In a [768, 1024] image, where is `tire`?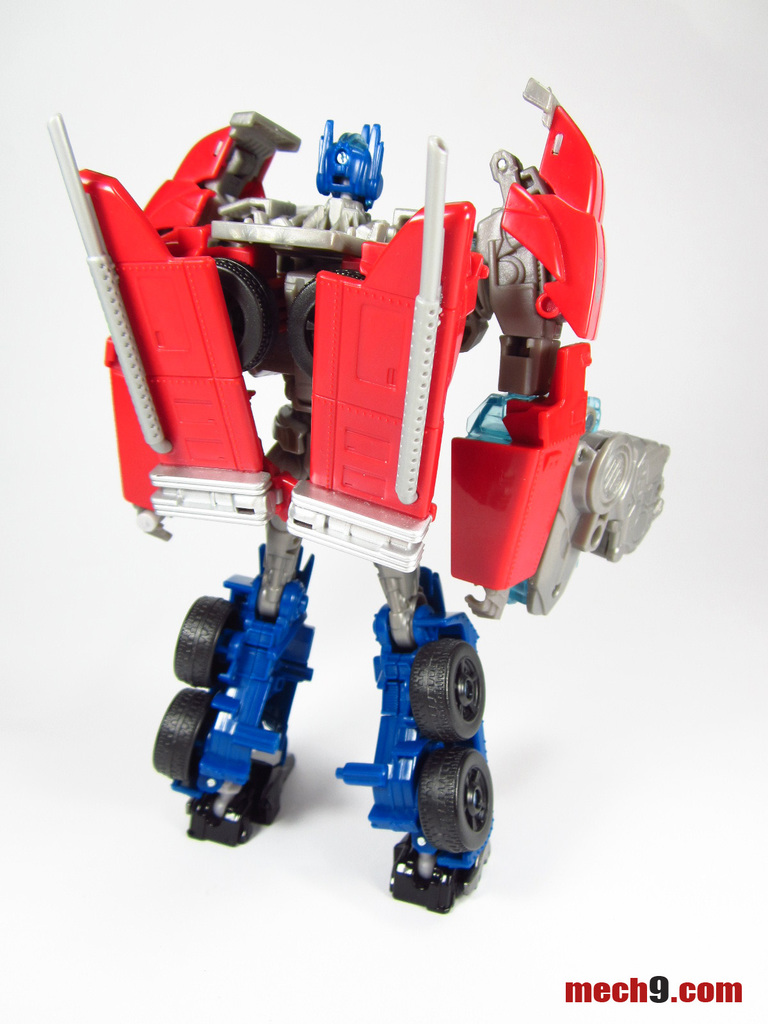
{"left": 287, "top": 267, "right": 360, "bottom": 379}.
